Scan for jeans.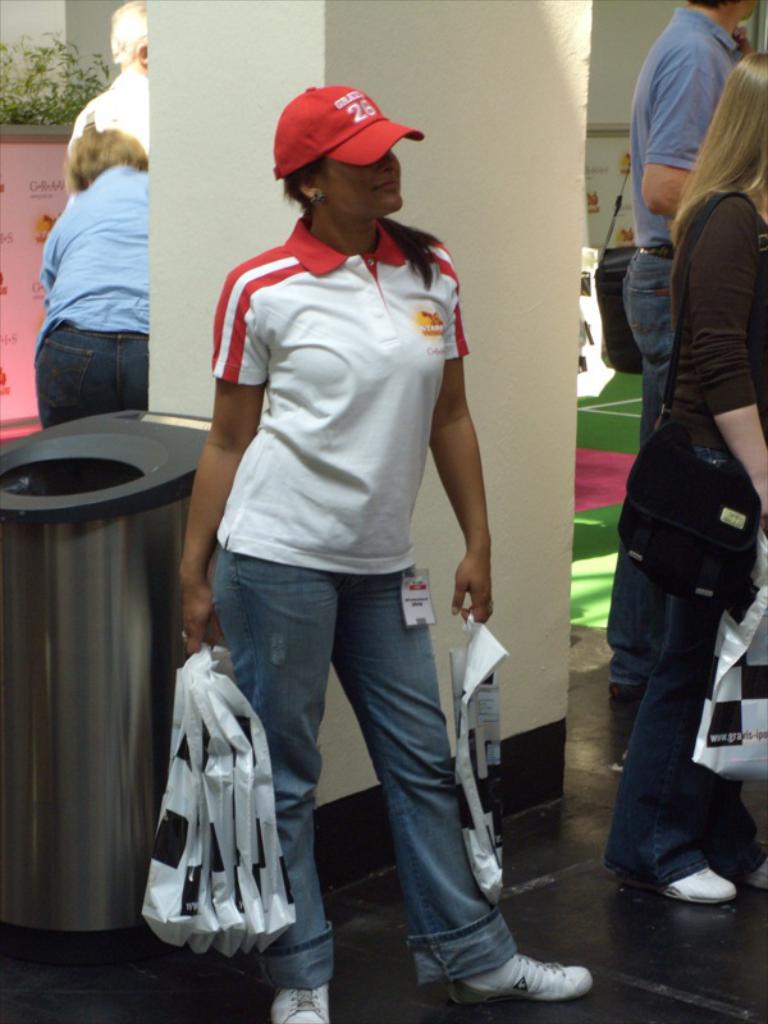
Scan result: detection(187, 531, 544, 978).
